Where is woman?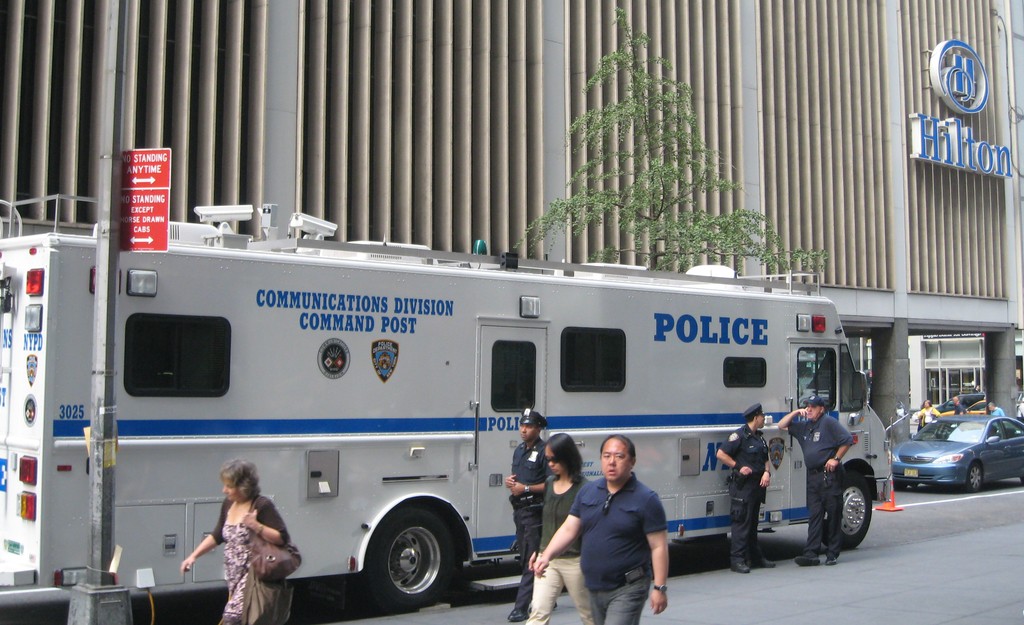
[486, 437, 609, 622].
